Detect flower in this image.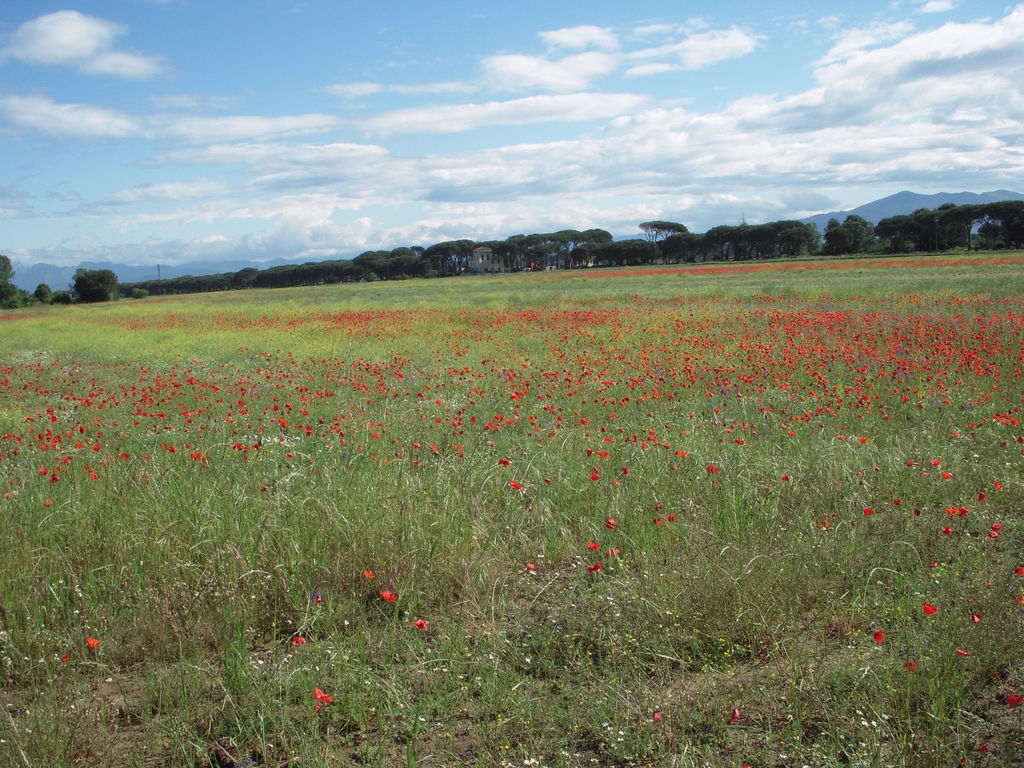
Detection: bbox=[362, 569, 376, 580].
